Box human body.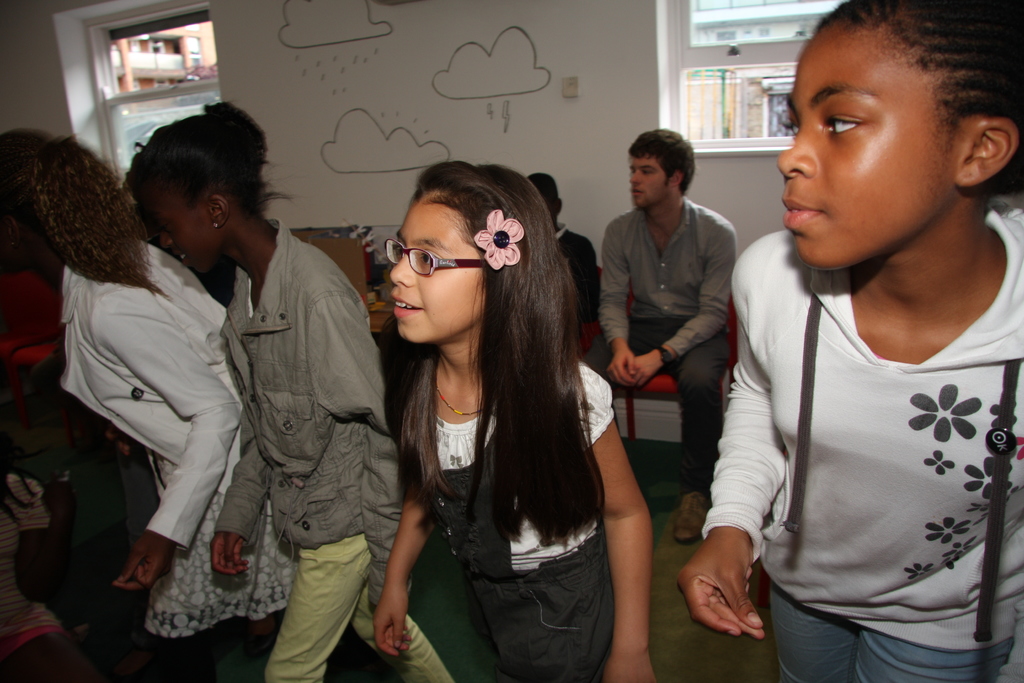
207:213:454:682.
